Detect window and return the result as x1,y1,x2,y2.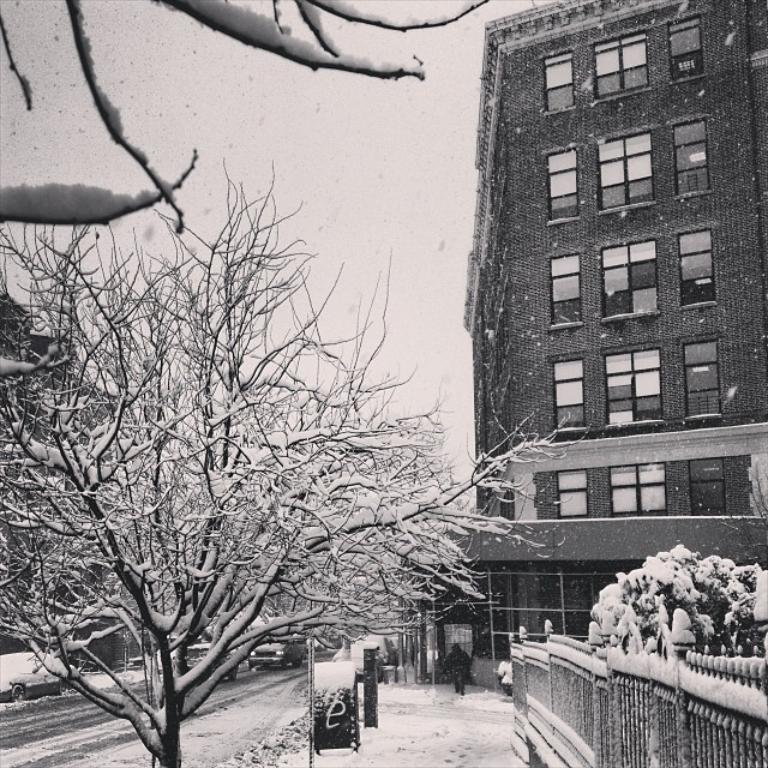
556,358,583,436.
